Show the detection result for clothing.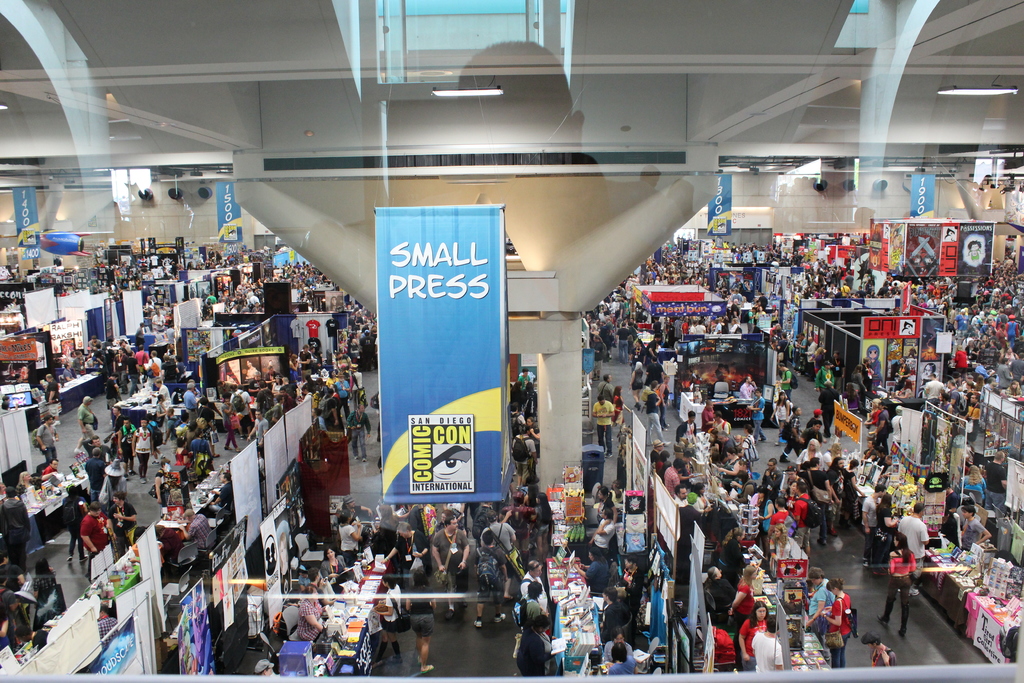
44, 381, 60, 420.
